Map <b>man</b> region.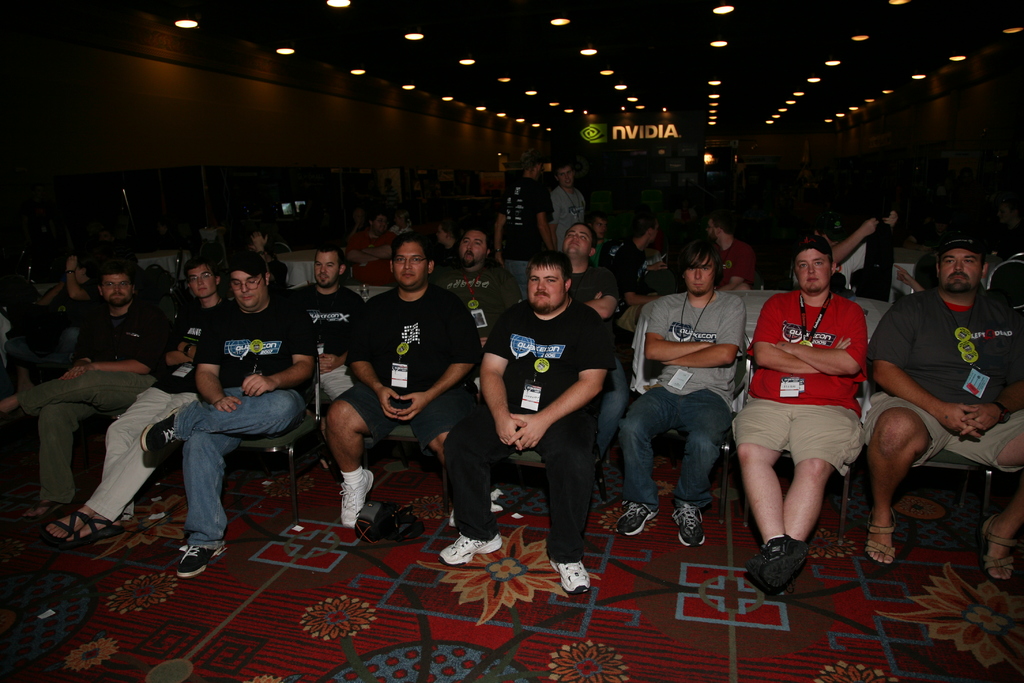
Mapped to Rect(45, 256, 93, 372).
